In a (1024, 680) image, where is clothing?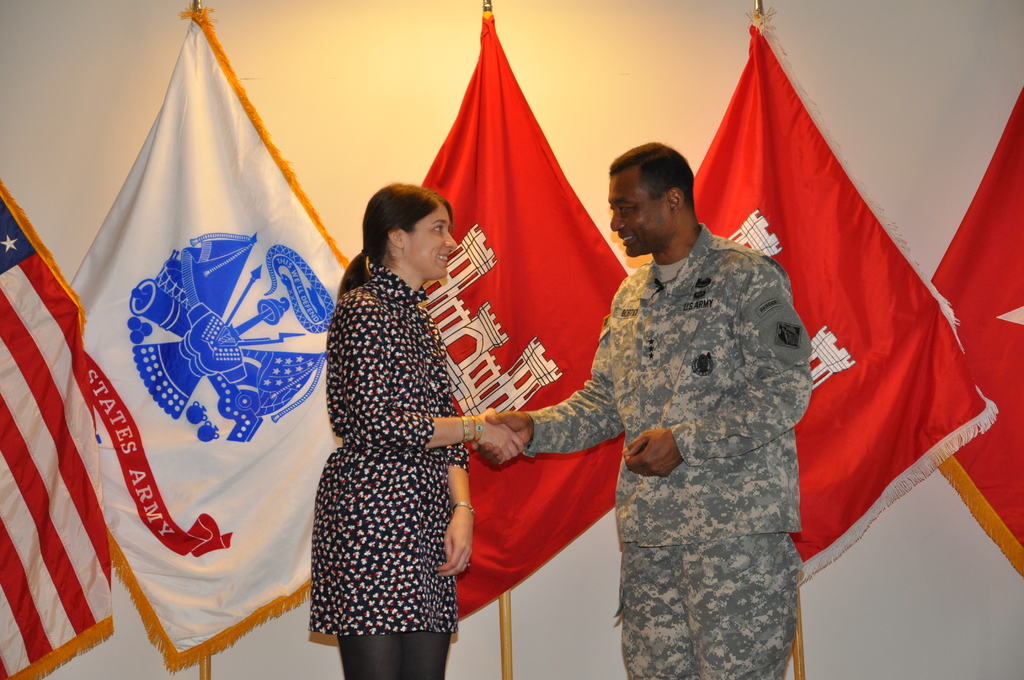
(293, 195, 500, 665).
